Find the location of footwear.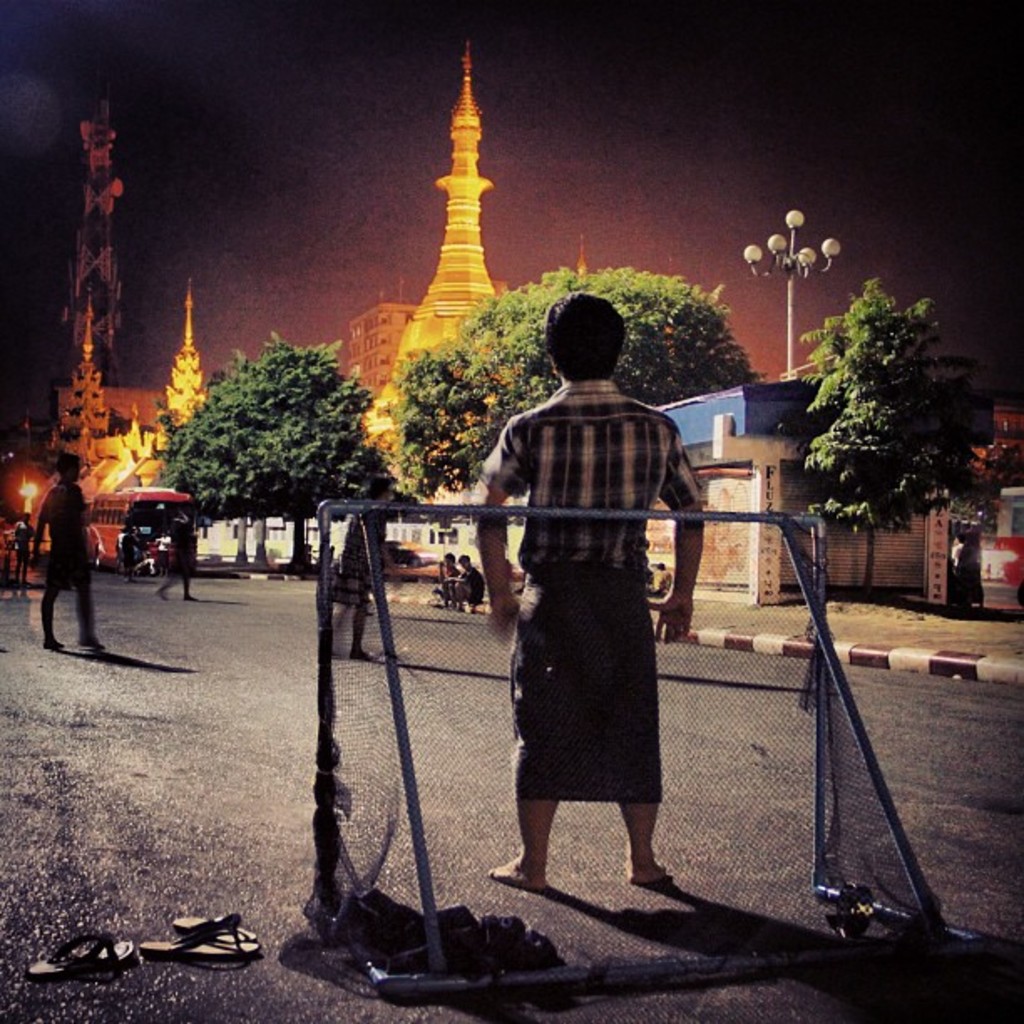
Location: locate(132, 929, 256, 962).
